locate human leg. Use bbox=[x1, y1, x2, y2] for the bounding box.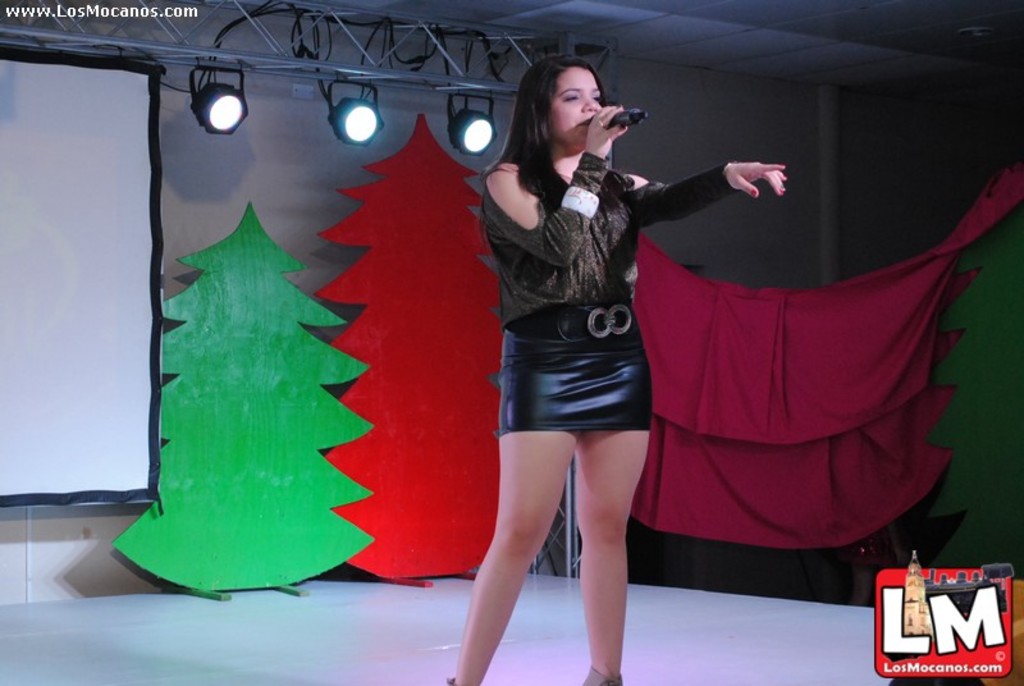
bbox=[447, 435, 570, 685].
